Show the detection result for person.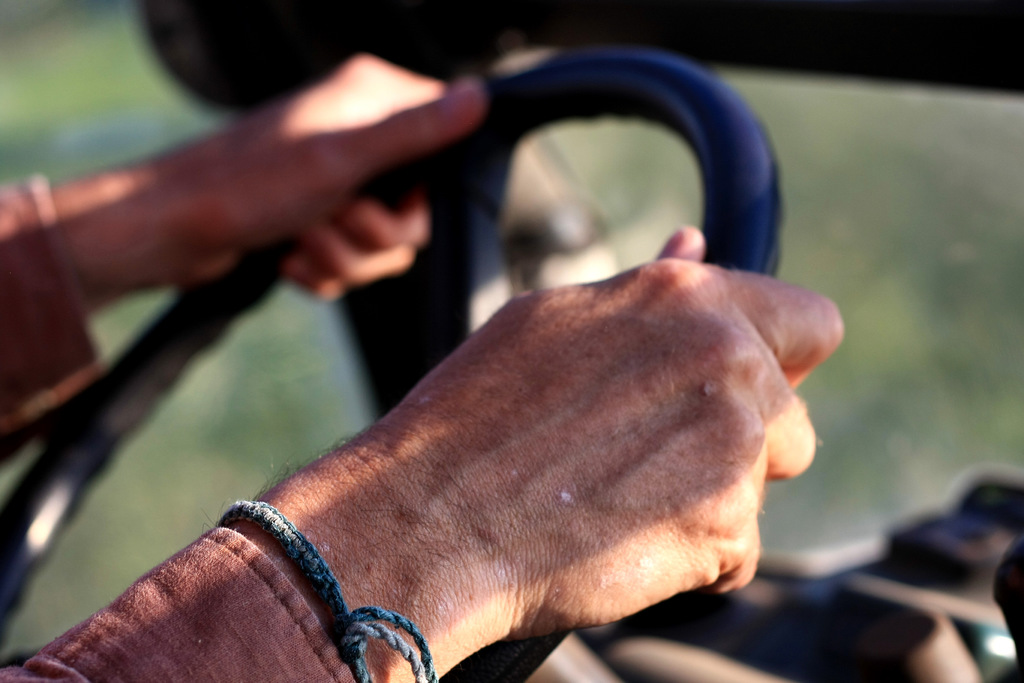
<region>0, 51, 847, 682</region>.
